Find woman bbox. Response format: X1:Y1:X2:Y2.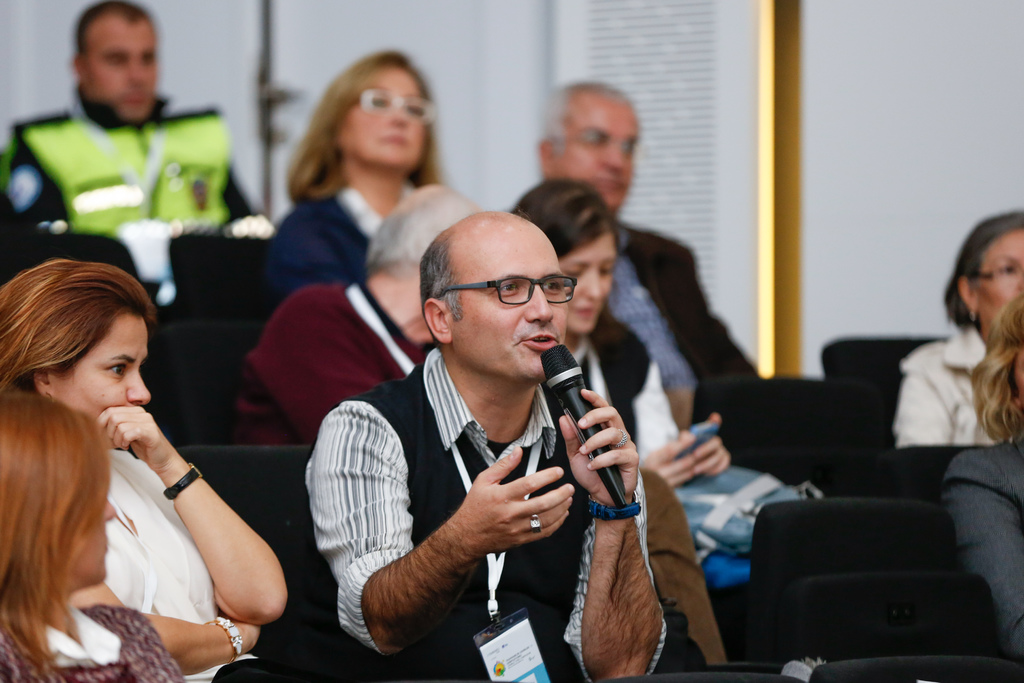
4:389:253:682.
